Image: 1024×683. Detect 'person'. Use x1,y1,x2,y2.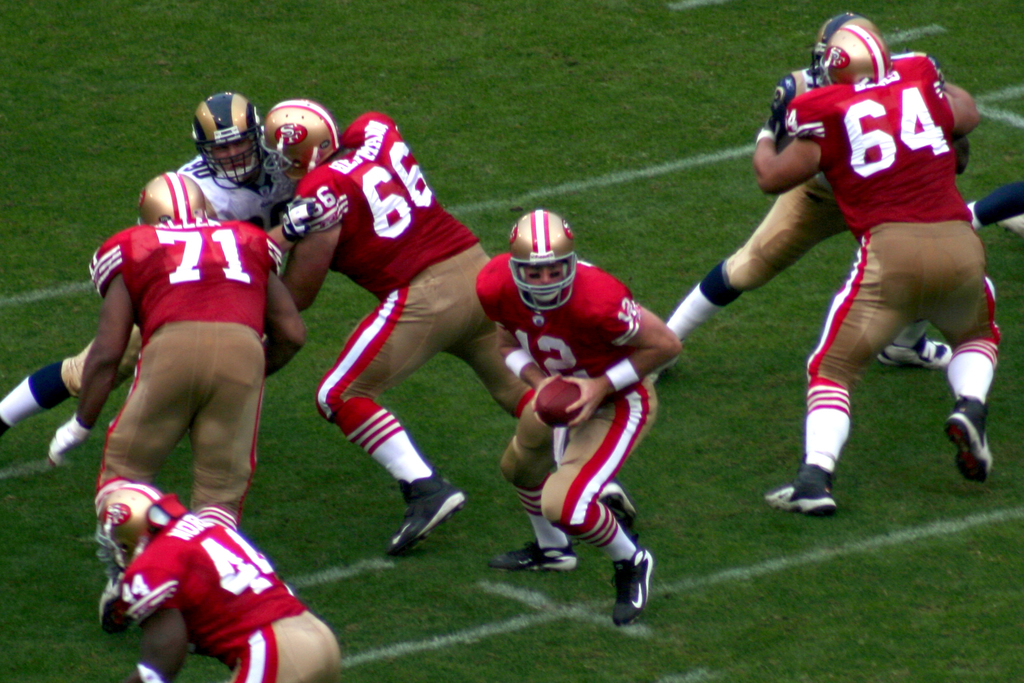
89,477,348,682.
